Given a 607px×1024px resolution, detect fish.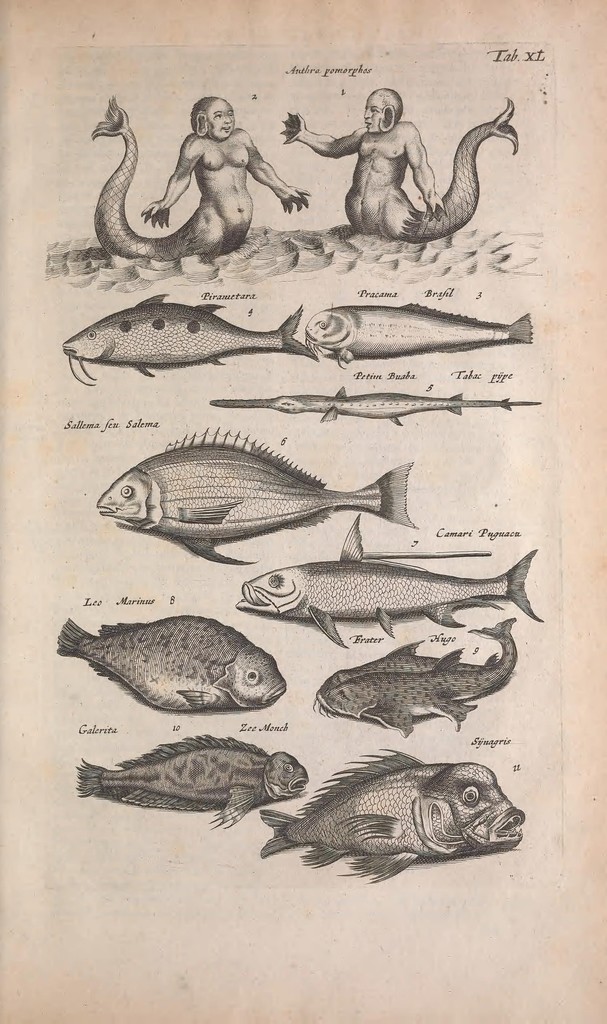
{"x1": 54, "y1": 280, "x2": 317, "y2": 387}.
